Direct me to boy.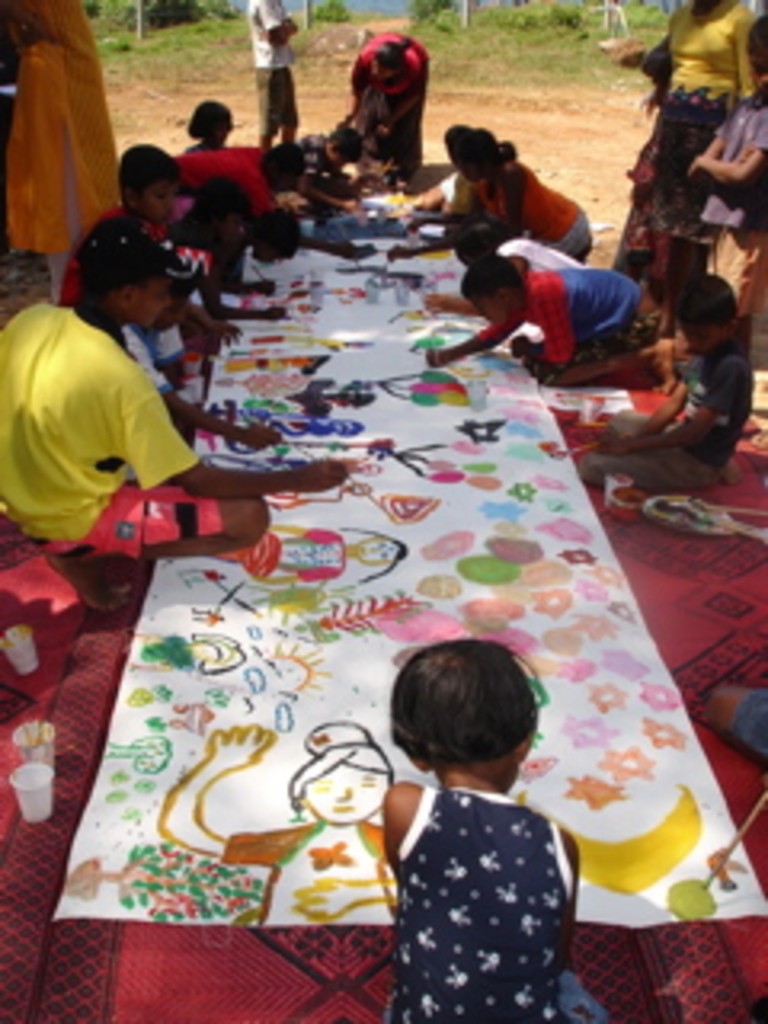
Direction: bbox(429, 253, 678, 394).
